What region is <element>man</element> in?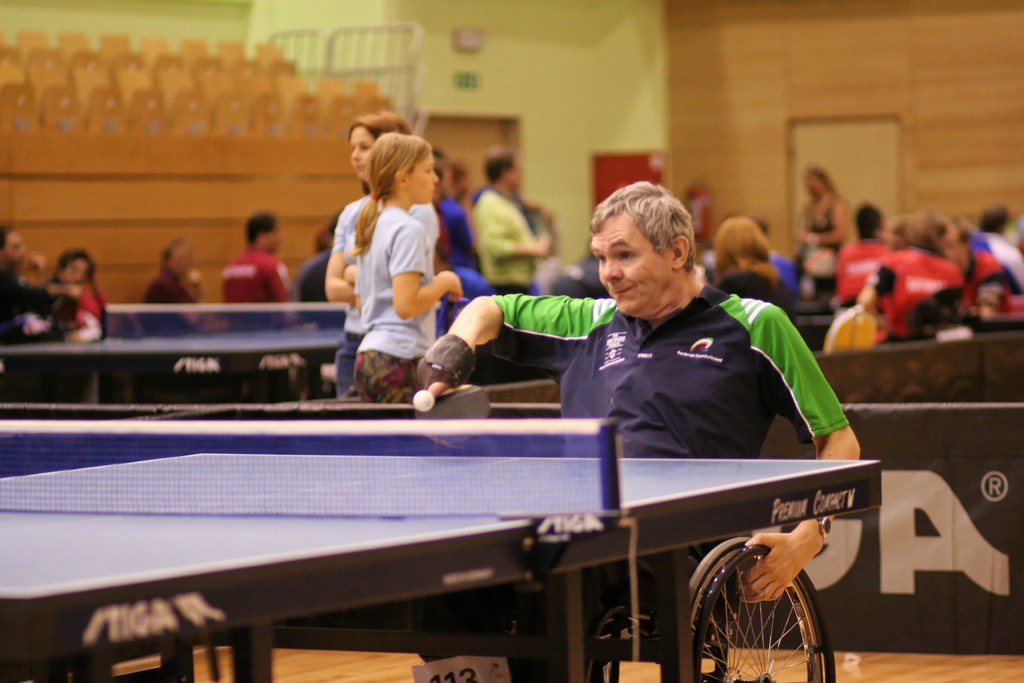
<bbox>468, 149, 551, 295</bbox>.
